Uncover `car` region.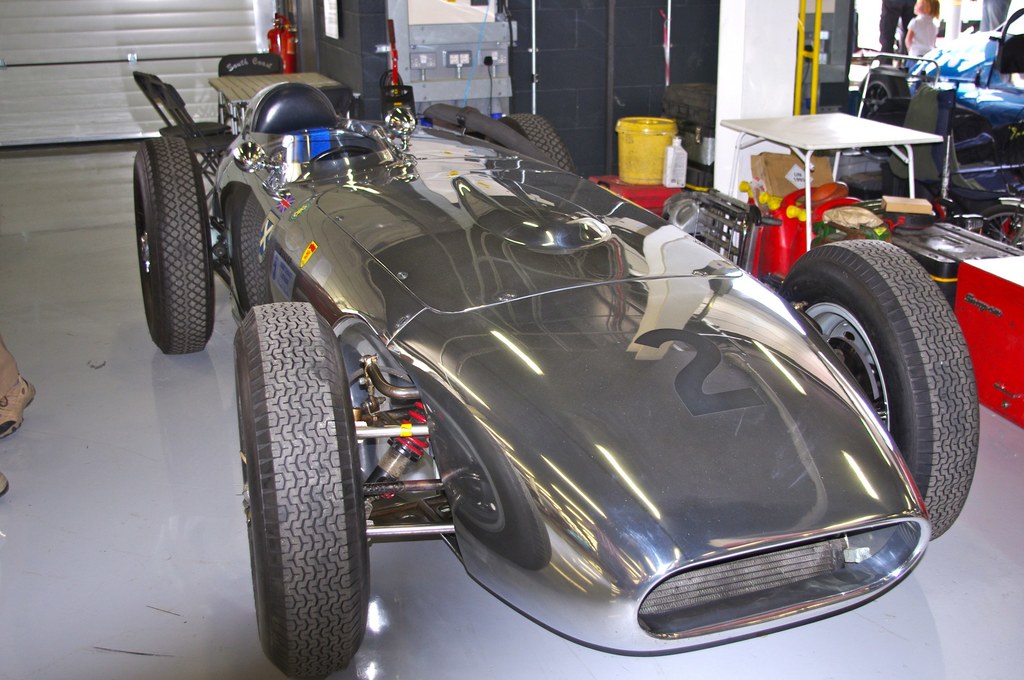
Uncovered: left=855, top=13, right=1023, bottom=124.
